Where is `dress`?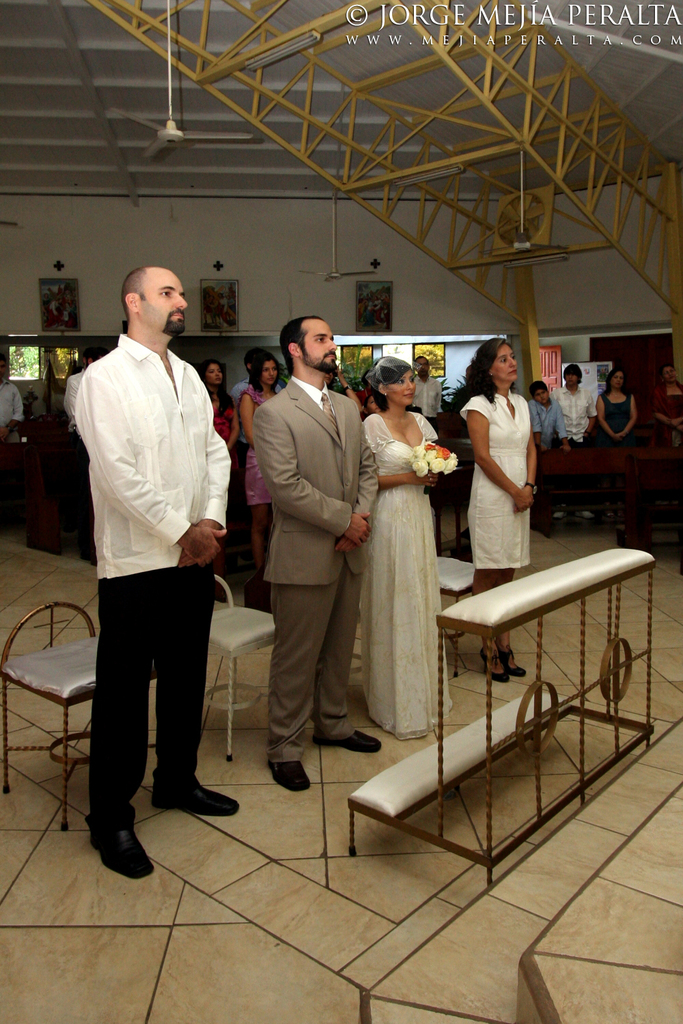
[595, 393, 643, 446].
